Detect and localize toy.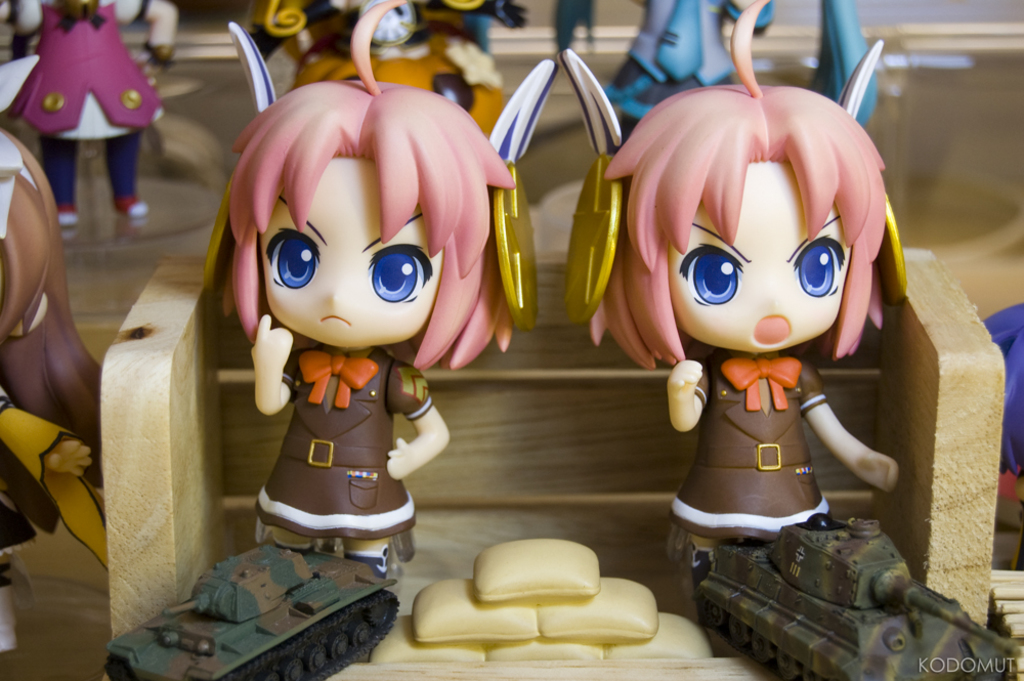
Localized at (484, 630, 604, 663).
